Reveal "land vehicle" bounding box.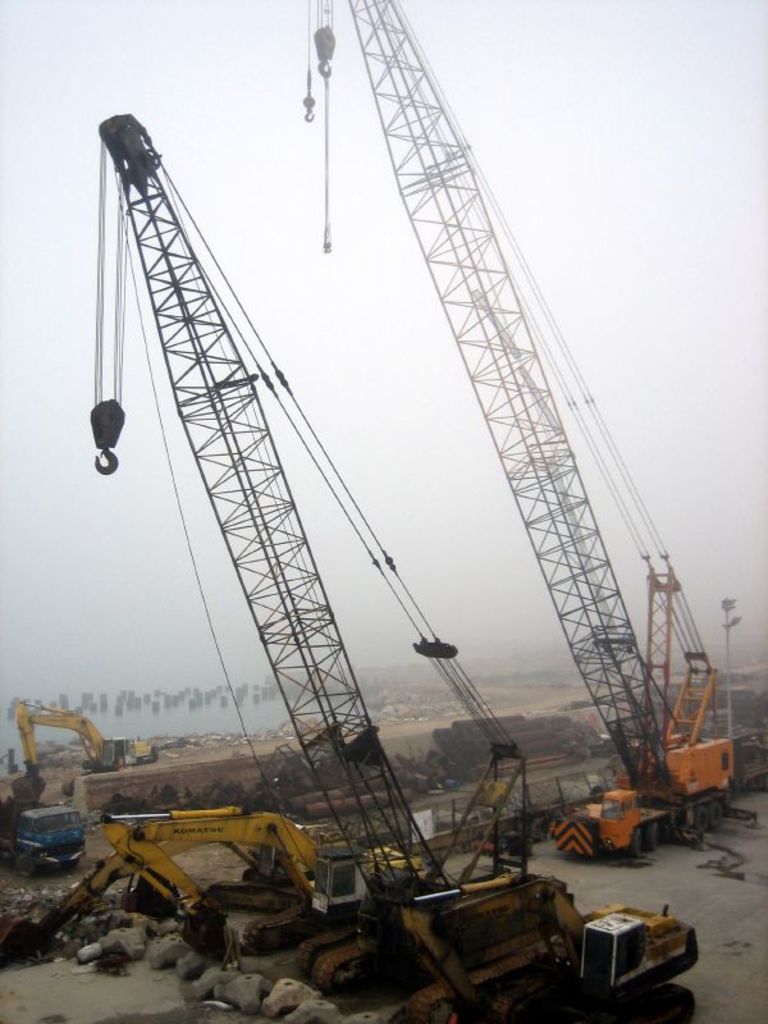
Revealed: <box>544,637,717,842</box>.
